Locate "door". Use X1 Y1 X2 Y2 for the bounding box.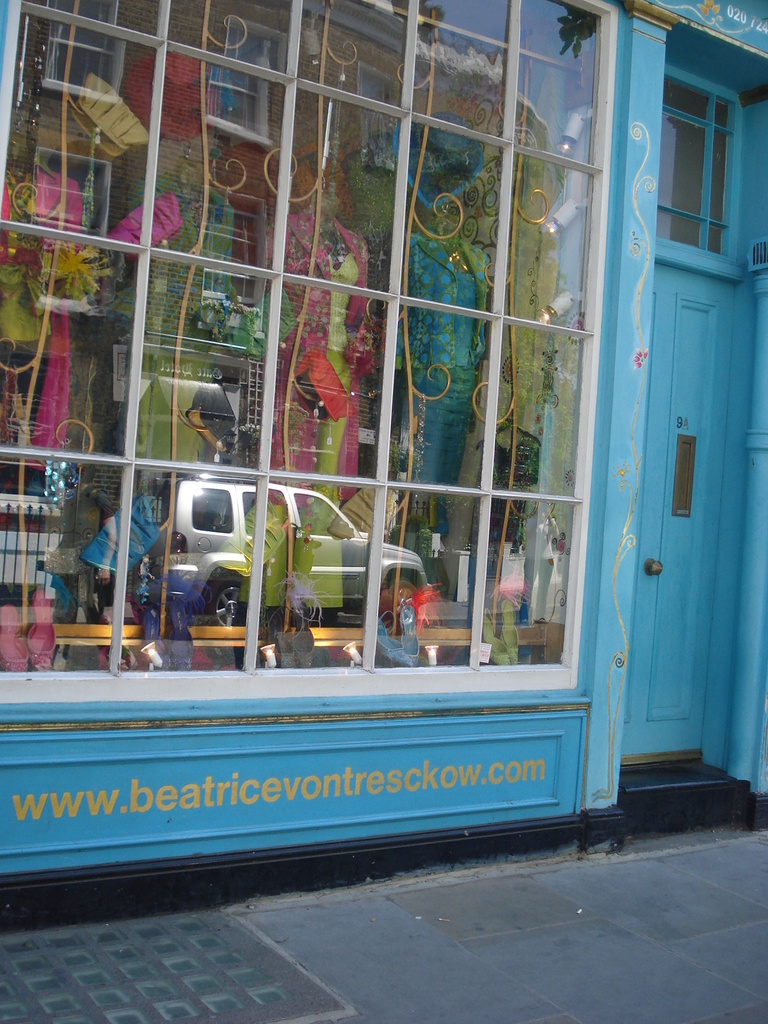
621 262 740 766.
